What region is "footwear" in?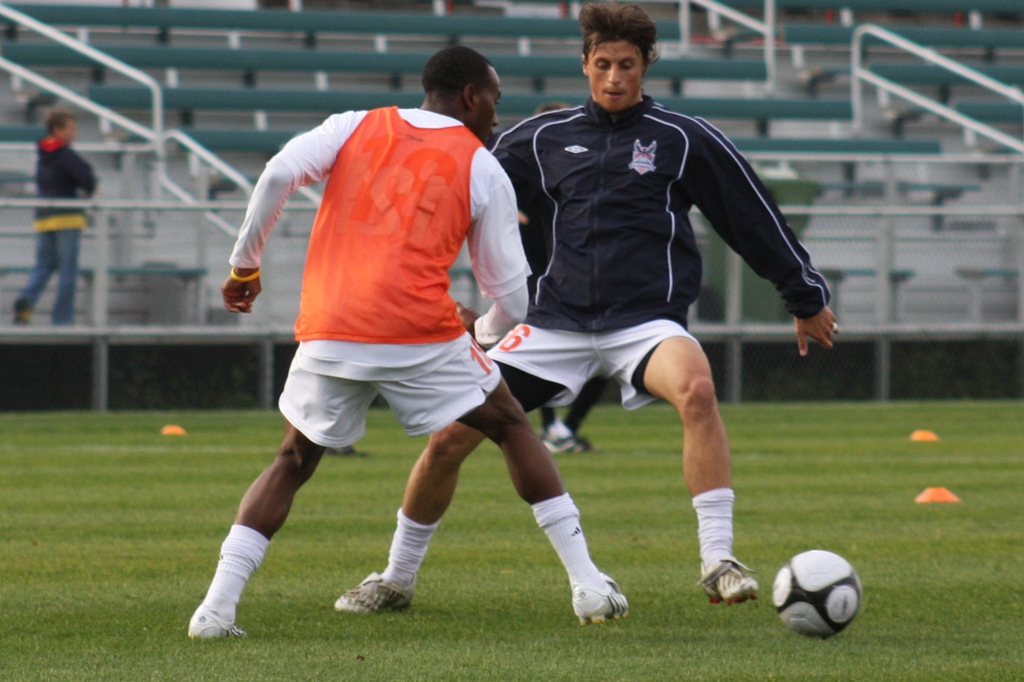
box(696, 553, 758, 606).
